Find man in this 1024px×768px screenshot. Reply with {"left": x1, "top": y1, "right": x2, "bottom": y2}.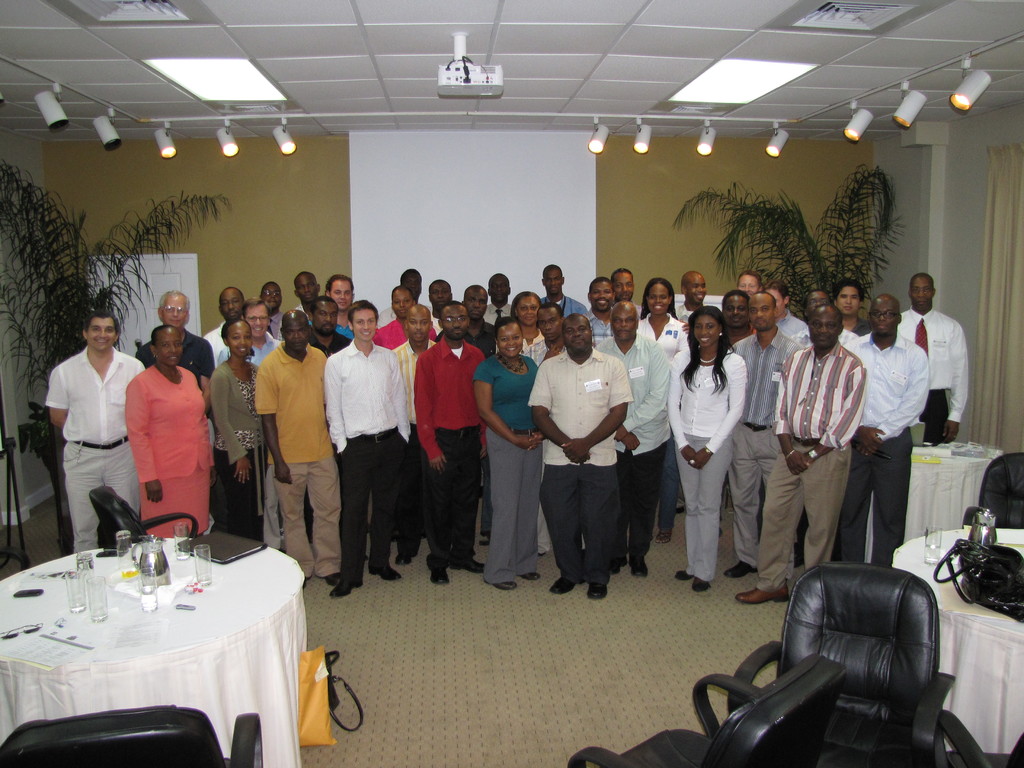
{"left": 599, "top": 302, "right": 672, "bottom": 577}.
